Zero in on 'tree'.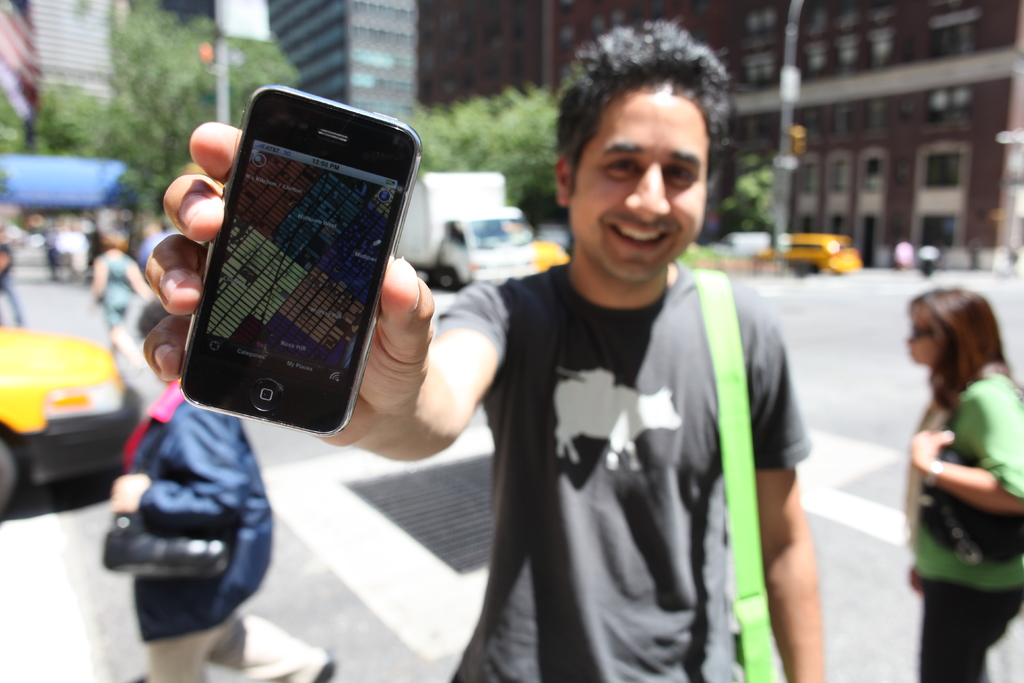
Zeroed in: pyautogui.locateOnScreen(29, 83, 106, 160).
